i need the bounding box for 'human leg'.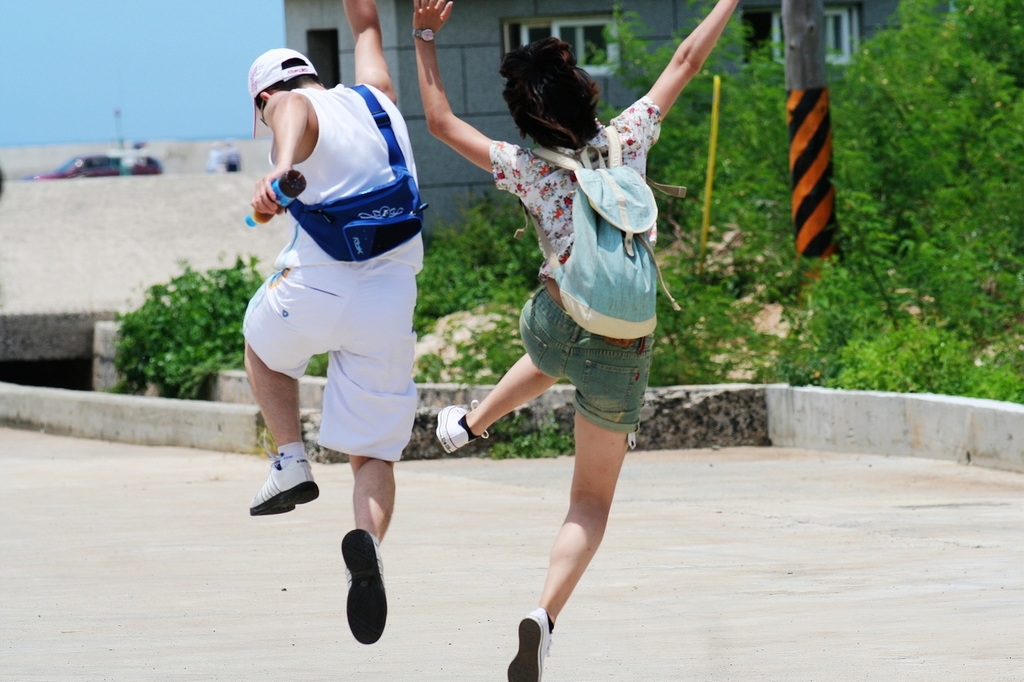
Here it is: detection(508, 334, 650, 680).
